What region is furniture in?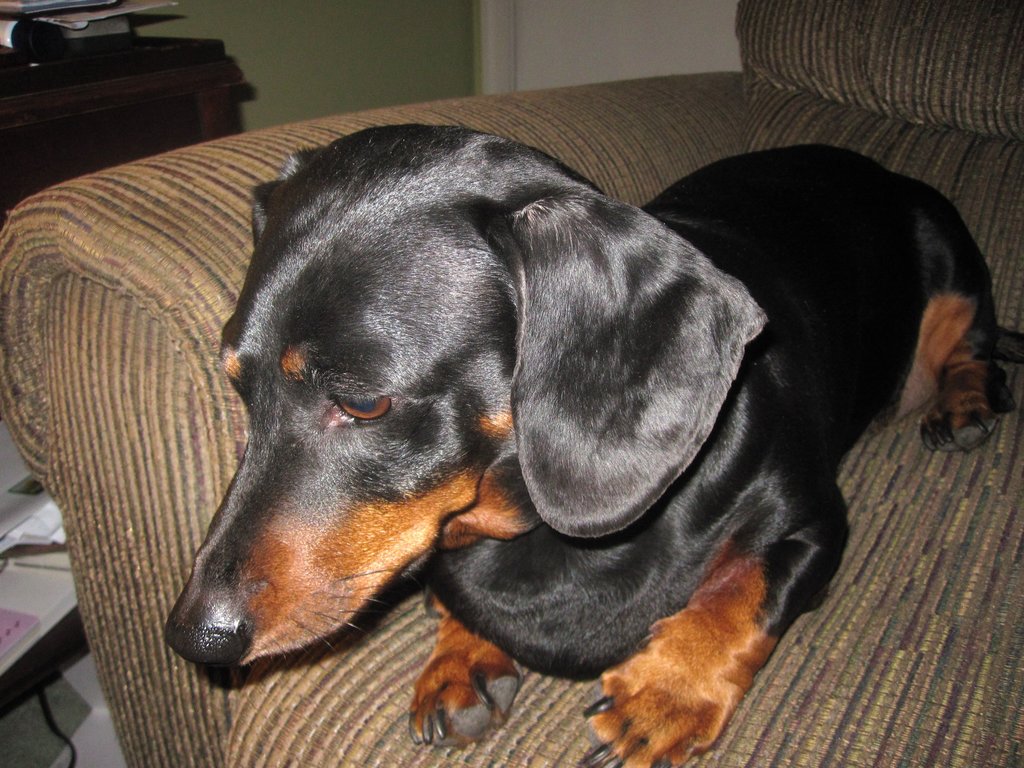
box=[0, 420, 86, 671].
